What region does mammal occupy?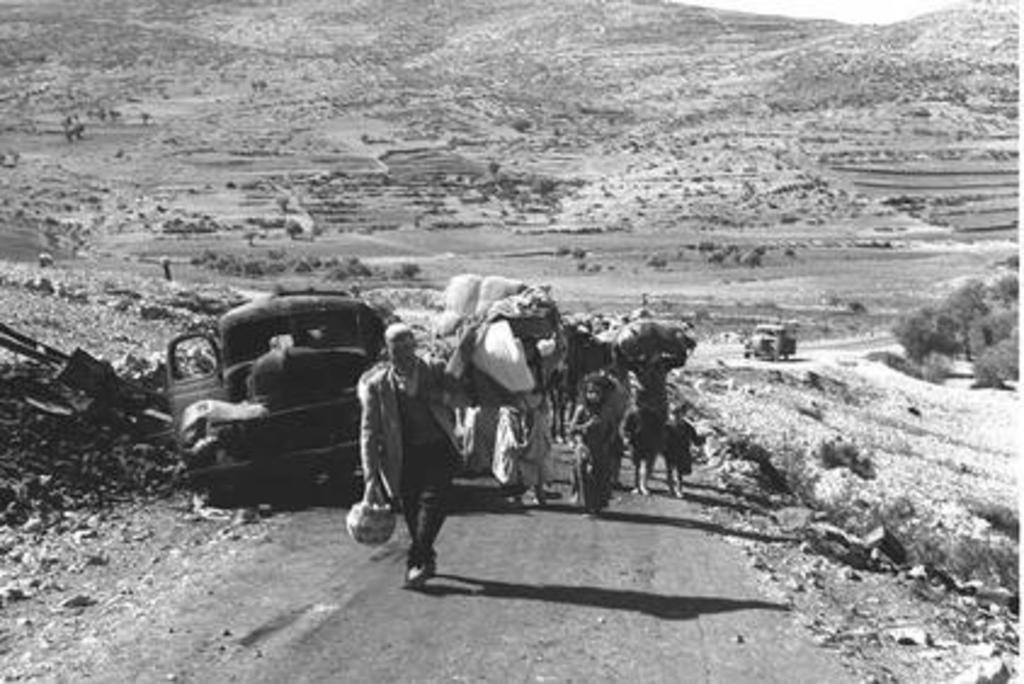
{"left": 624, "top": 386, "right": 667, "bottom": 502}.
